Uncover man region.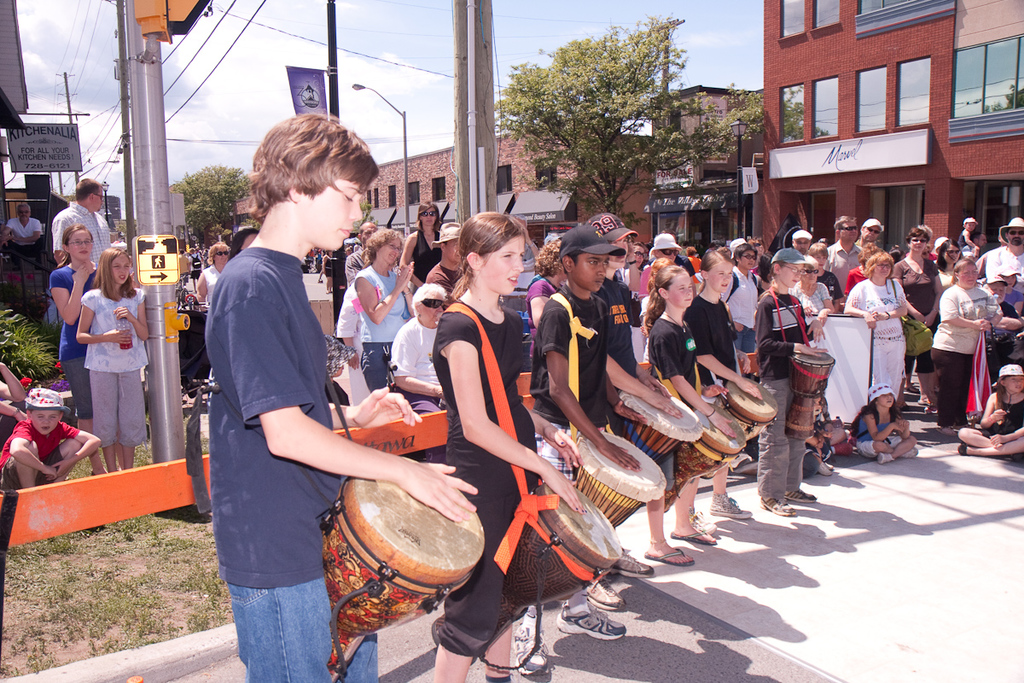
Uncovered: [left=985, top=217, right=1023, bottom=279].
